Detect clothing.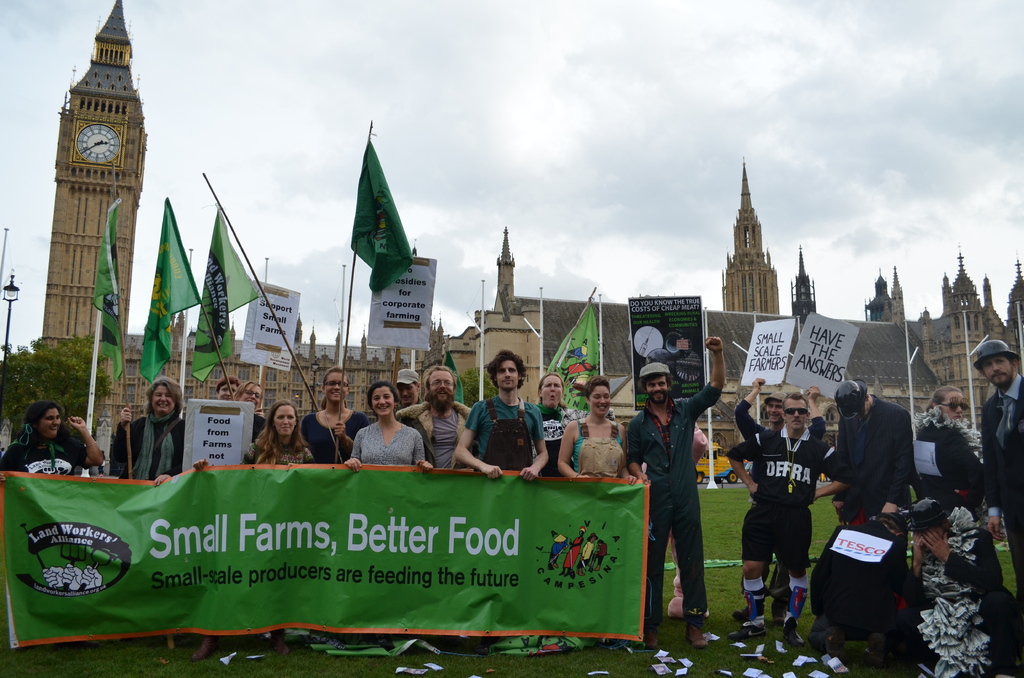
Detected at crop(916, 528, 1020, 677).
